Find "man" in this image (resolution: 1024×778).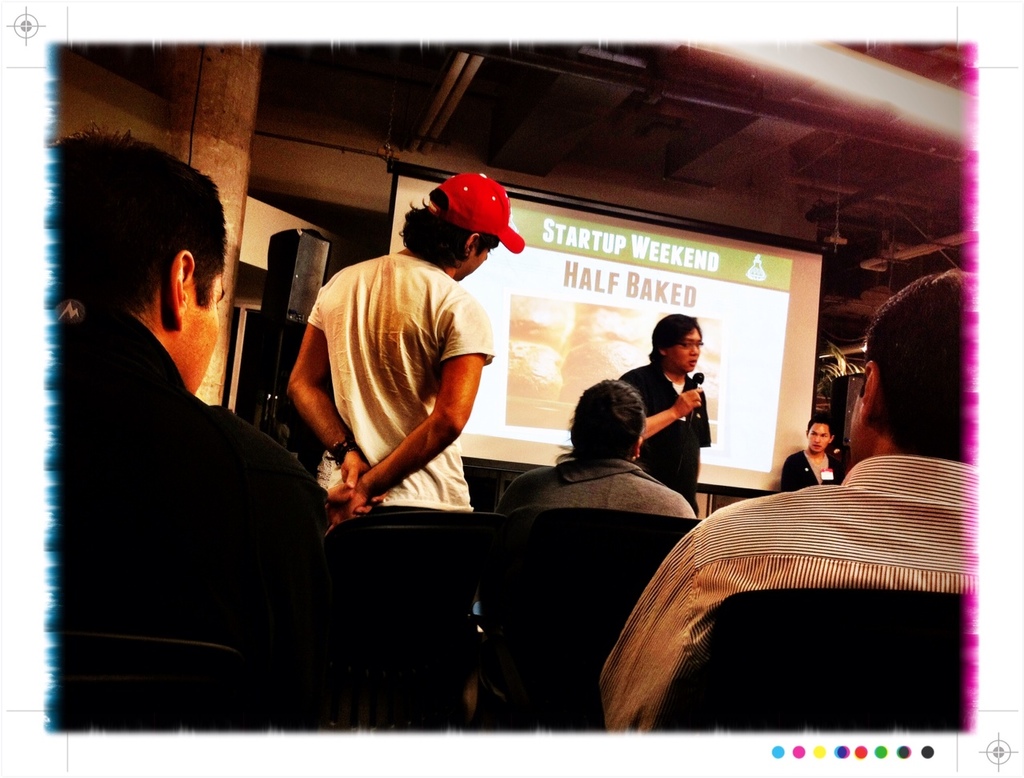
detection(610, 317, 706, 518).
